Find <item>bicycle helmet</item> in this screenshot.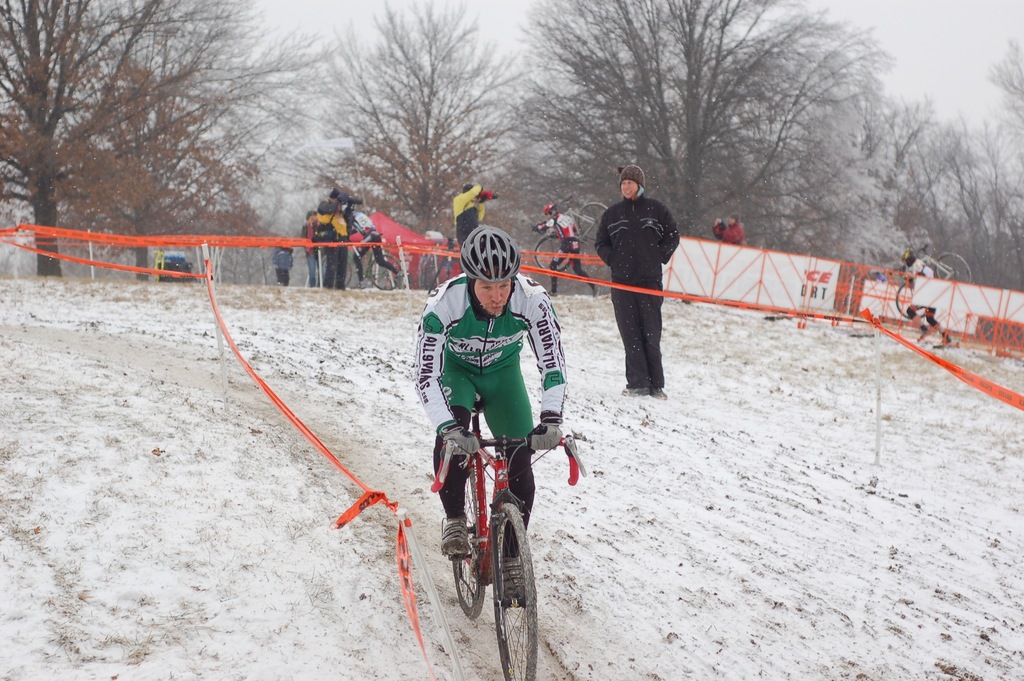
The bounding box for <item>bicycle helmet</item> is [x1=541, y1=198, x2=557, y2=214].
